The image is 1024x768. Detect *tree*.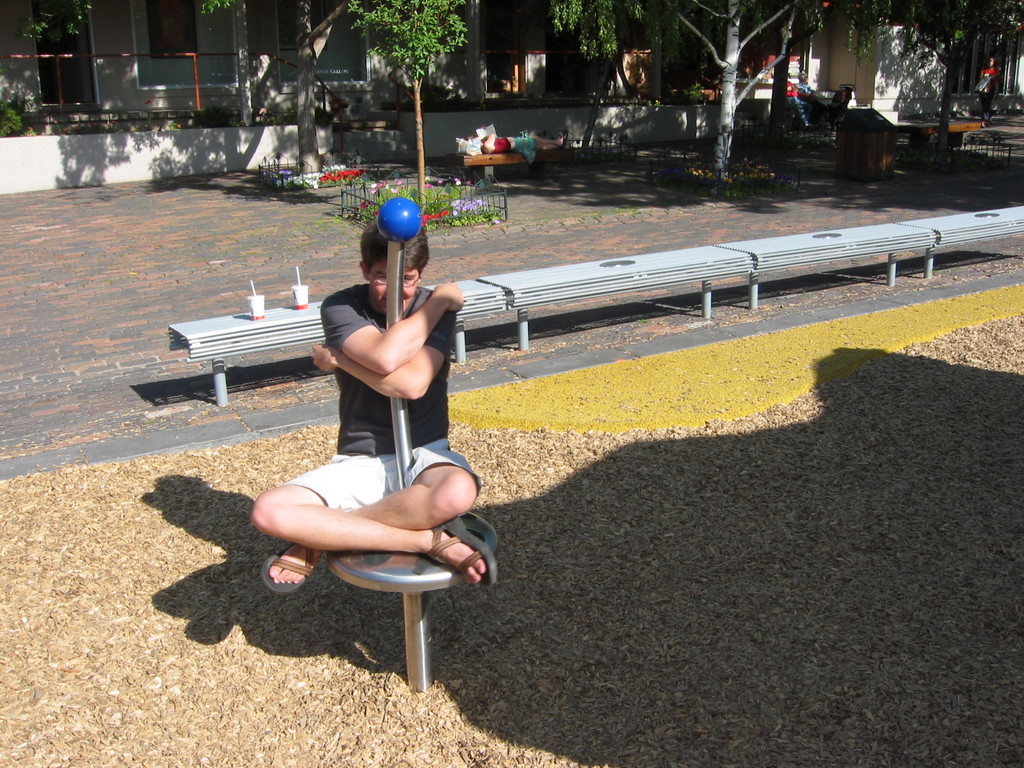
Detection: <box>345,0,469,216</box>.
